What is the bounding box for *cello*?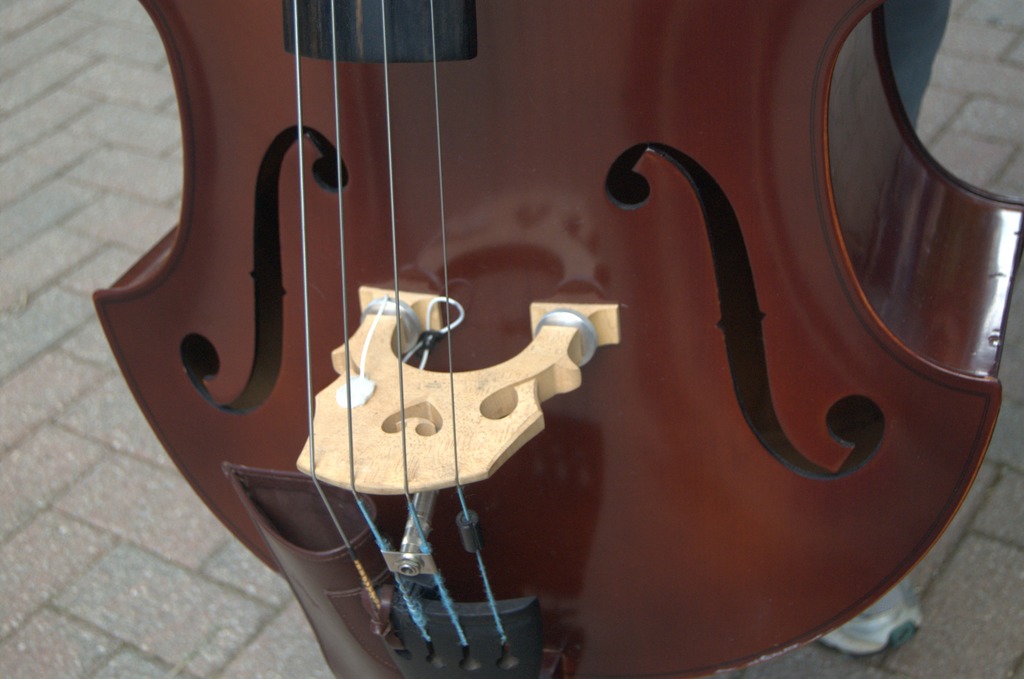
<bbox>84, 0, 1018, 678</bbox>.
